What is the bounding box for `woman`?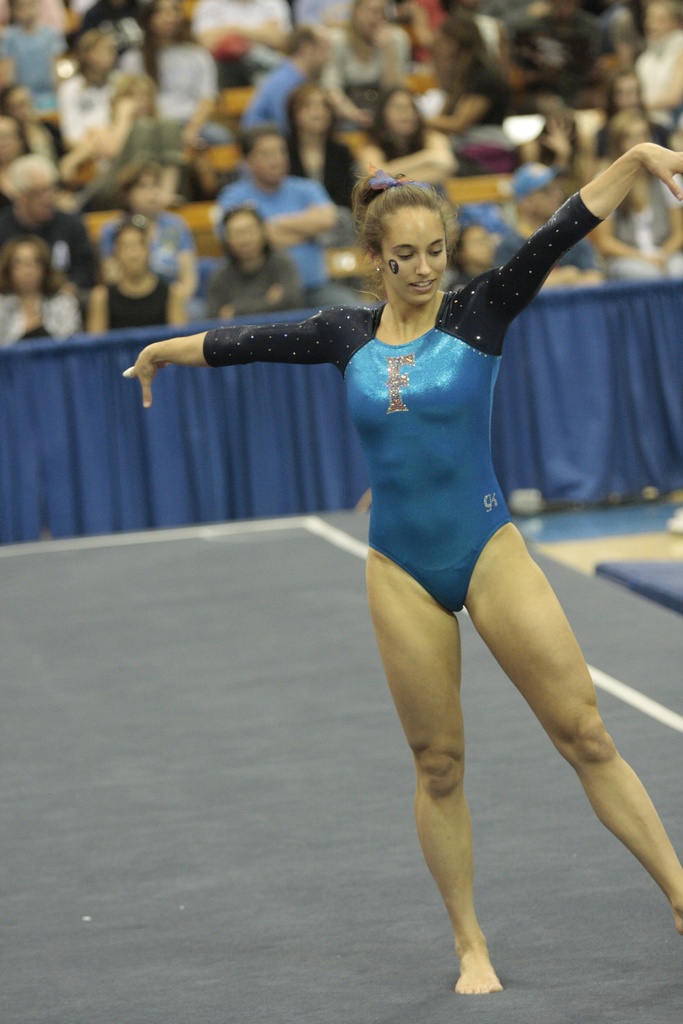
rect(195, 163, 608, 988).
